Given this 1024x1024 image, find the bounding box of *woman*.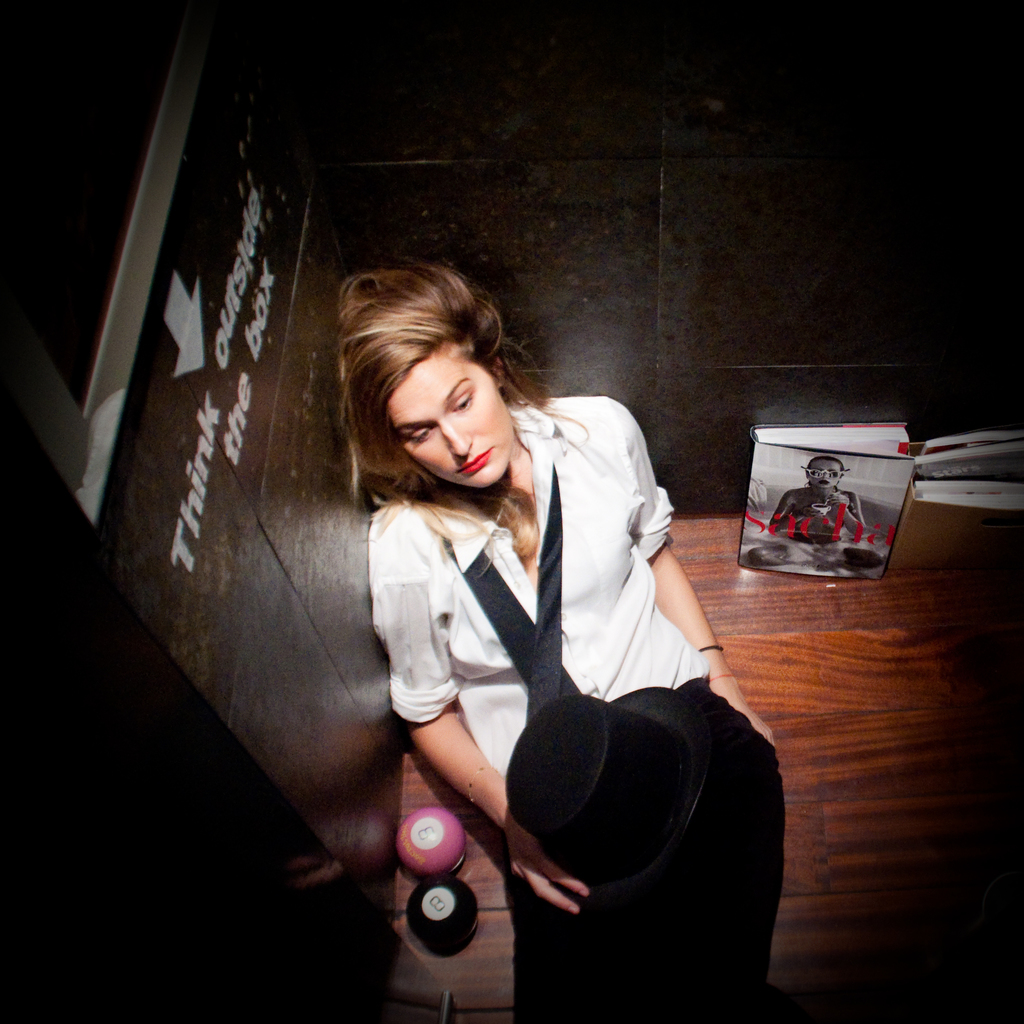
box(318, 248, 725, 963).
